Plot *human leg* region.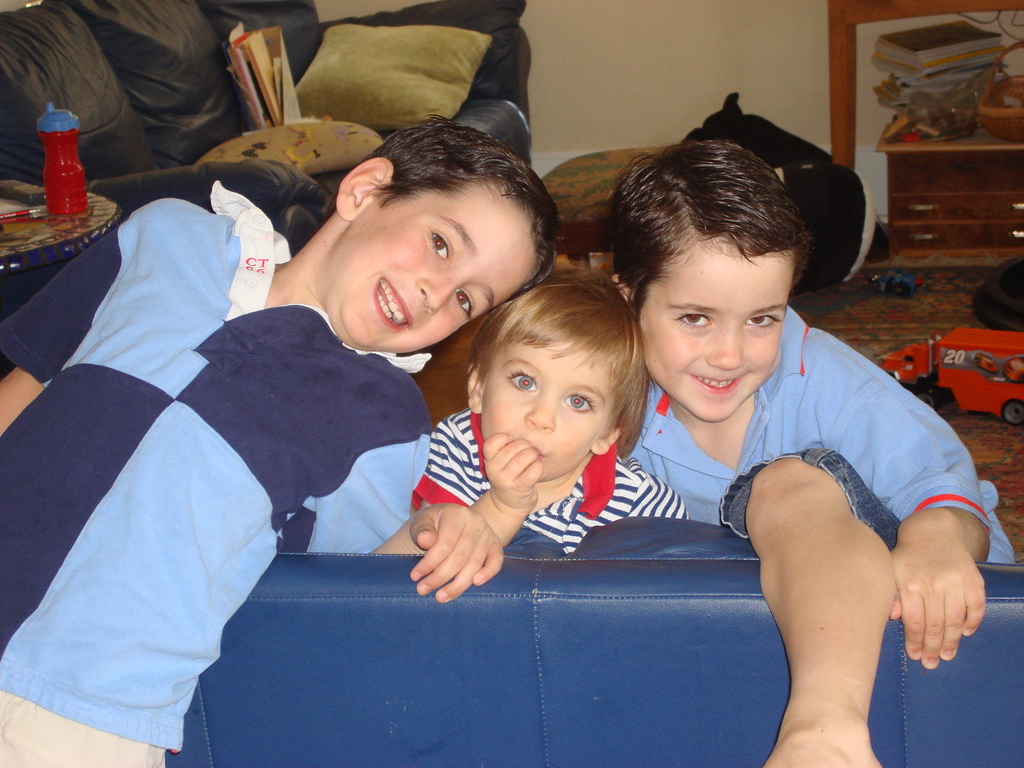
Plotted at crop(746, 458, 898, 767).
